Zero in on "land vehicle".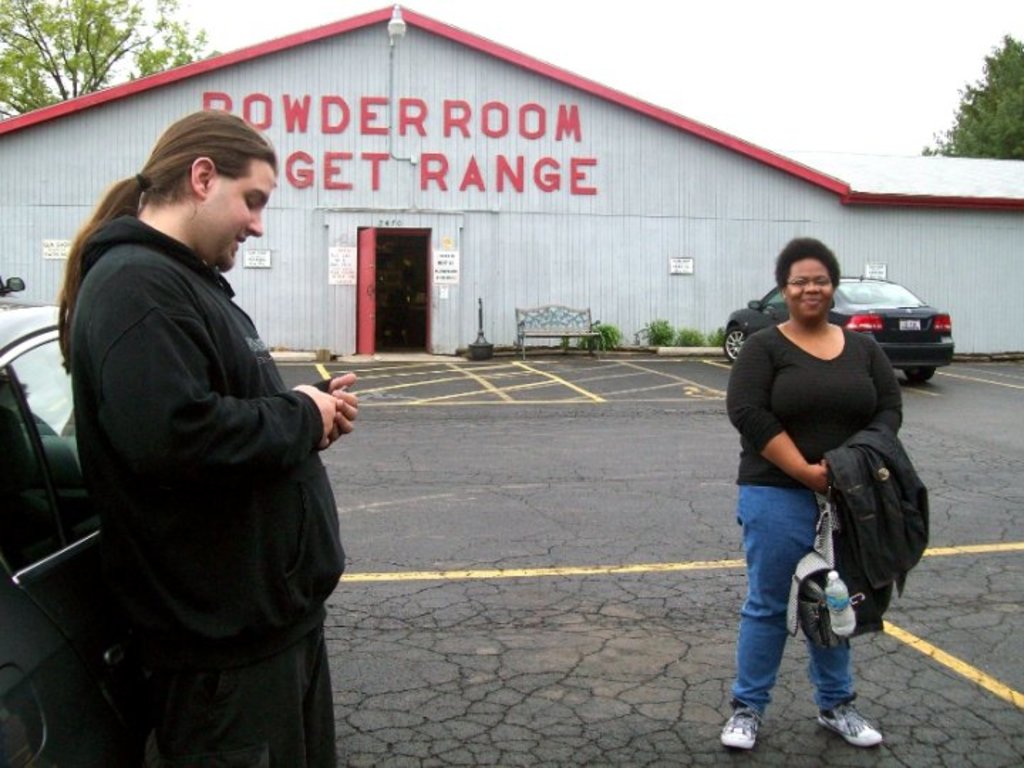
Zeroed in: [left=0, top=296, right=158, bottom=767].
